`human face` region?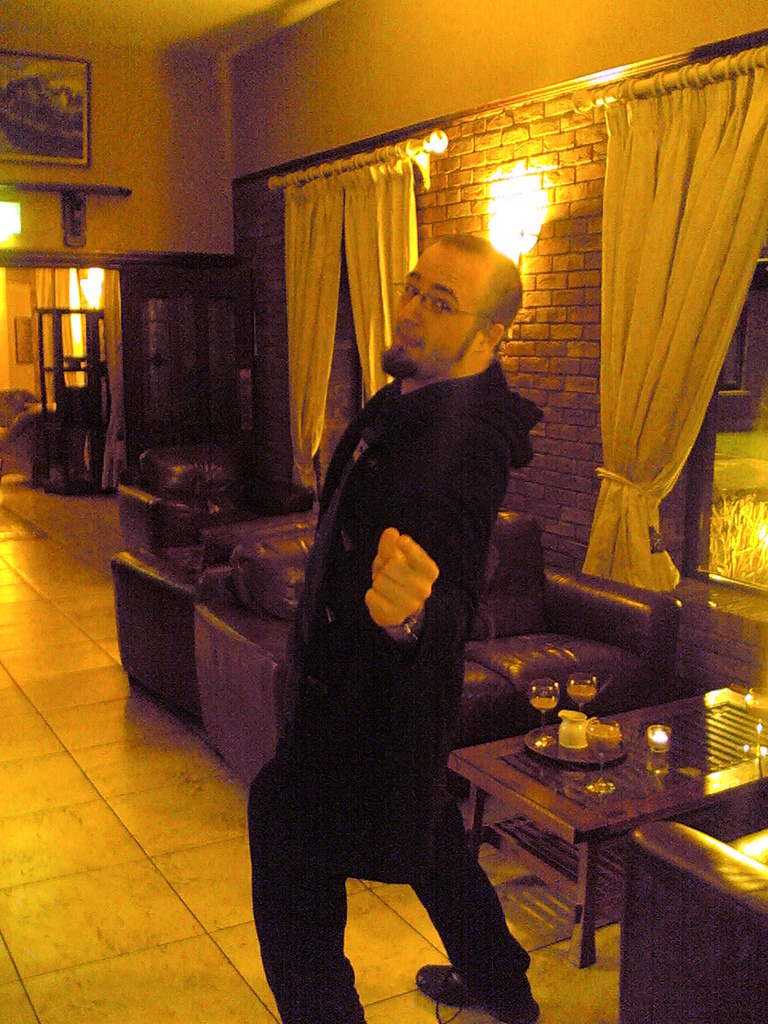
394 239 473 377
